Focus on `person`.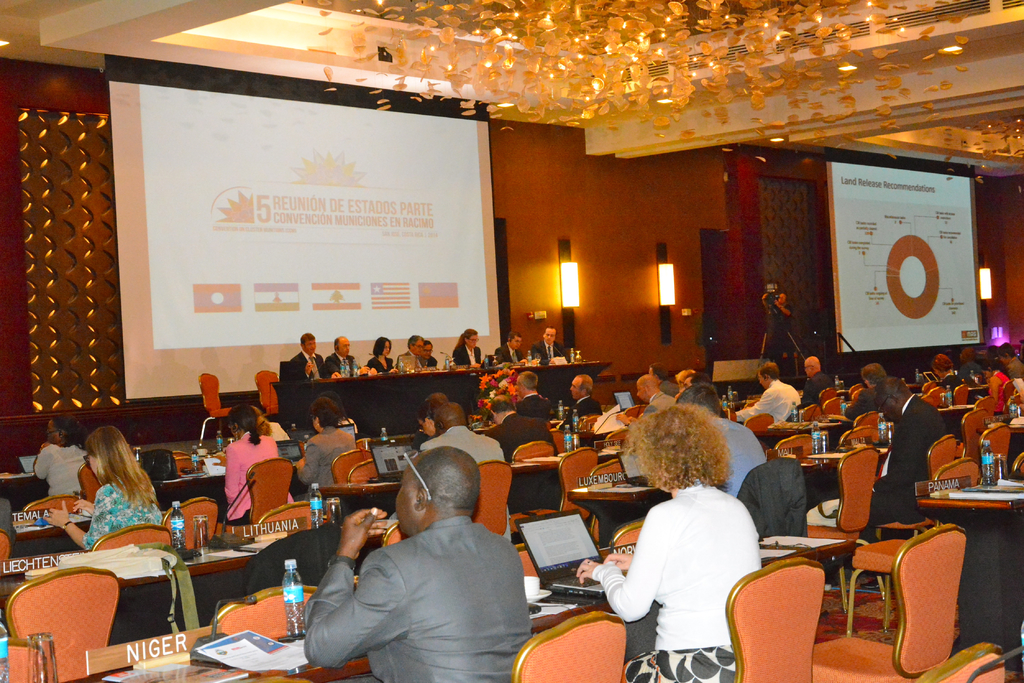
Focused at [530, 323, 566, 362].
